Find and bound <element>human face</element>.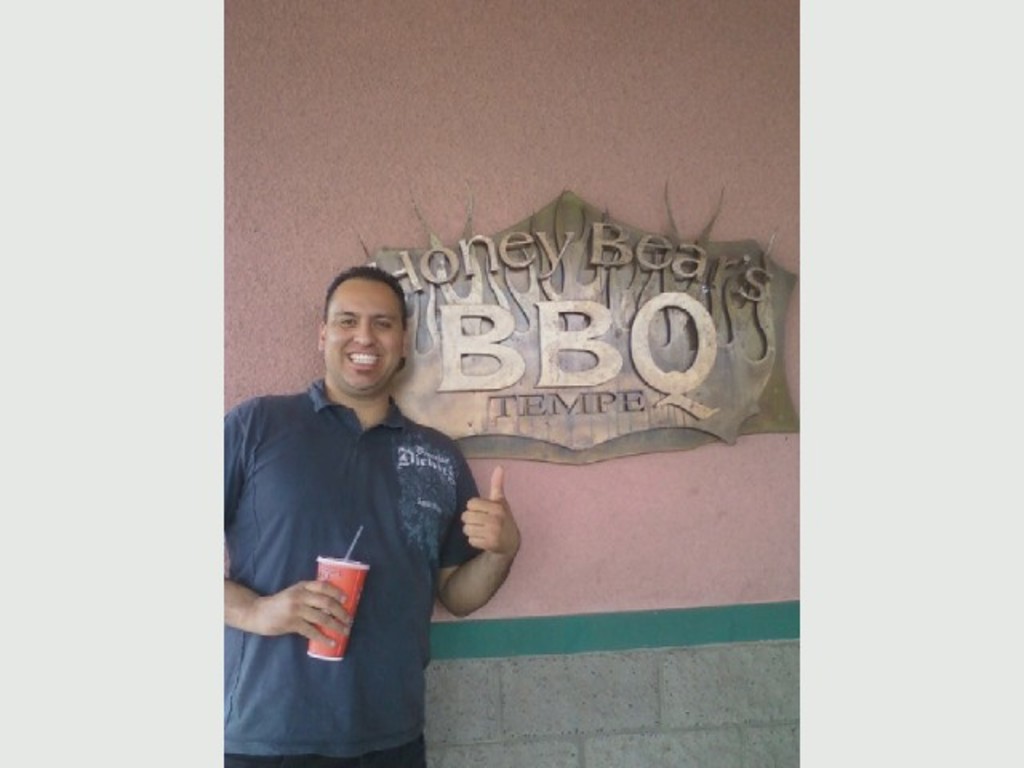
Bound: detection(323, 275, 405, 397).
